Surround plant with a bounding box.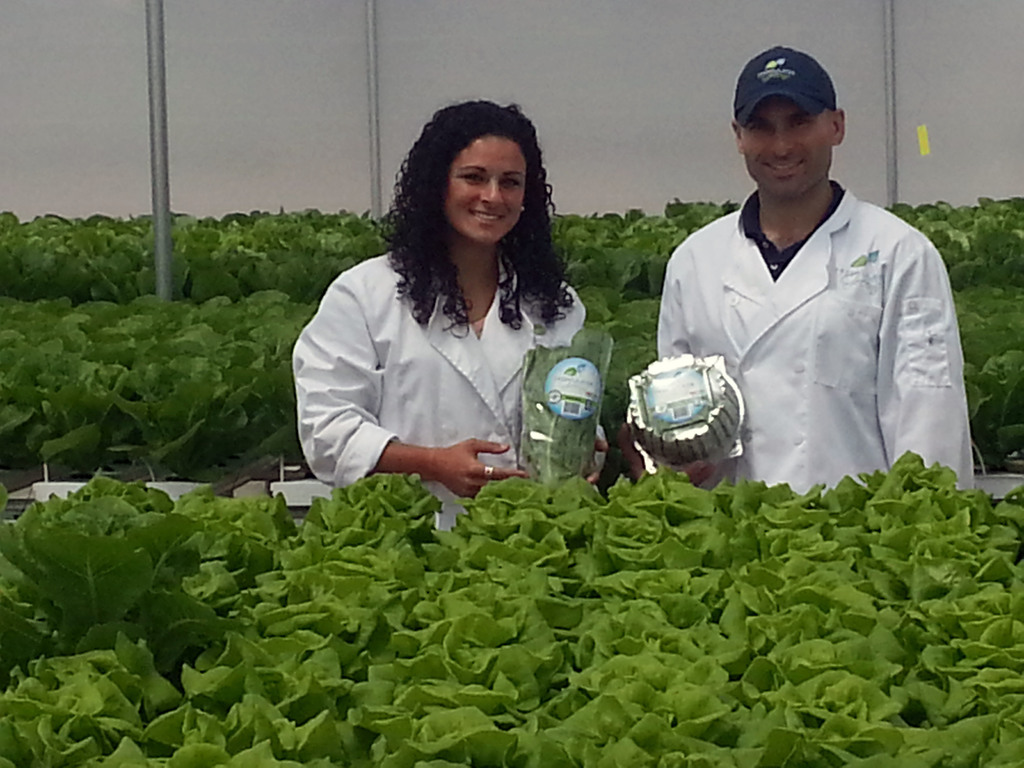
pyautogui.locateOnScreen(0, 490, 209, 637).
